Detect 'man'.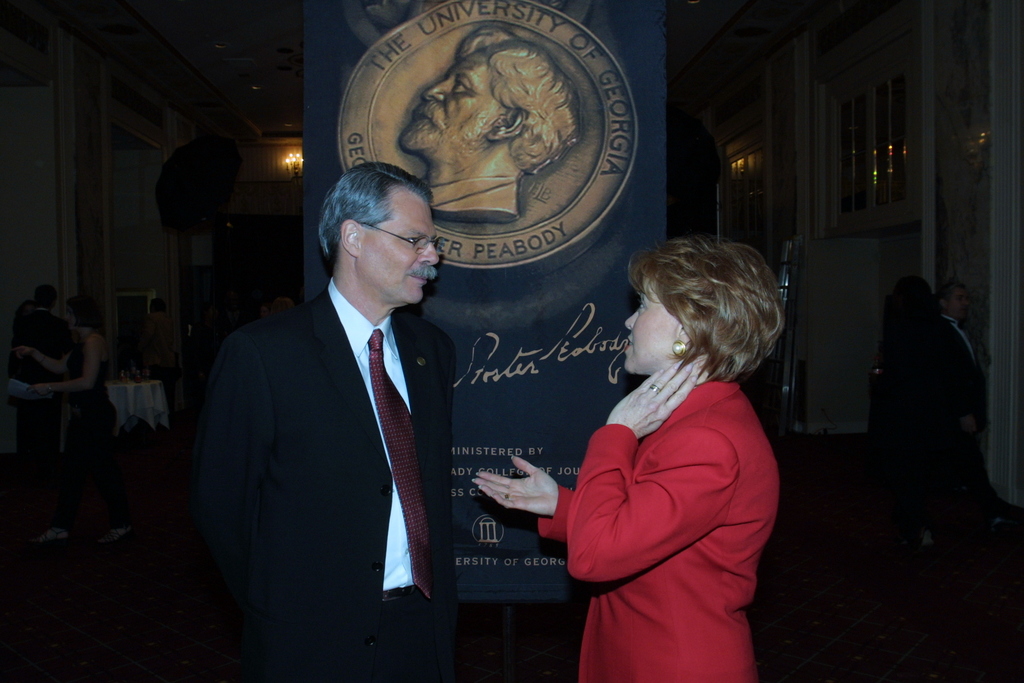
Detected at 922/281/1023/516.
